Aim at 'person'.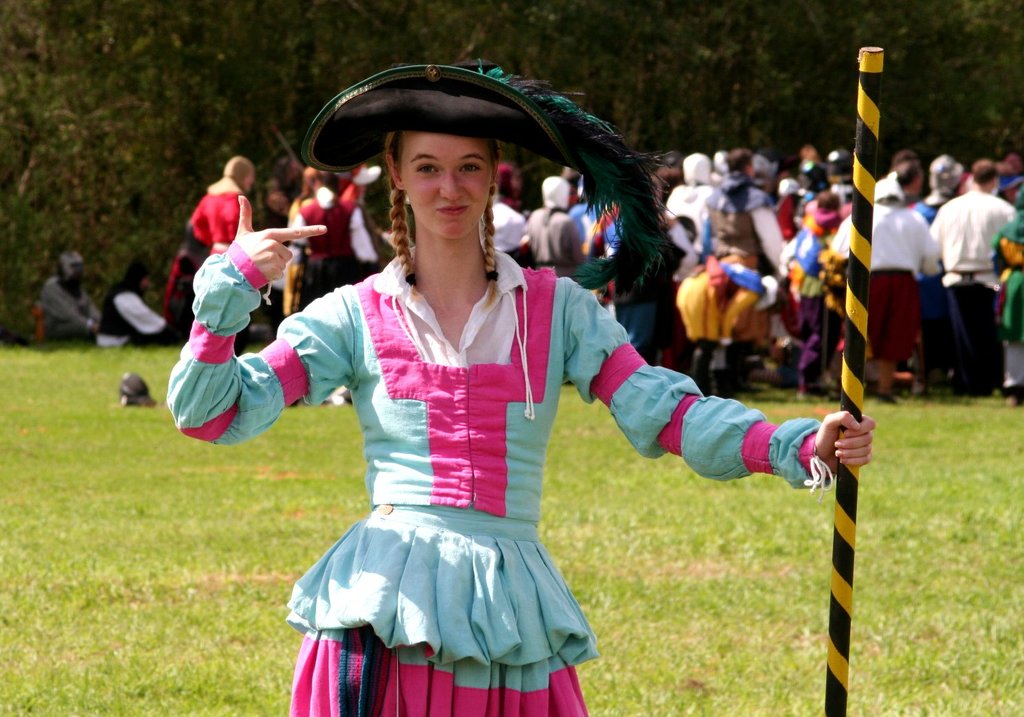
Aimed at 750, 151, 802, 249.
